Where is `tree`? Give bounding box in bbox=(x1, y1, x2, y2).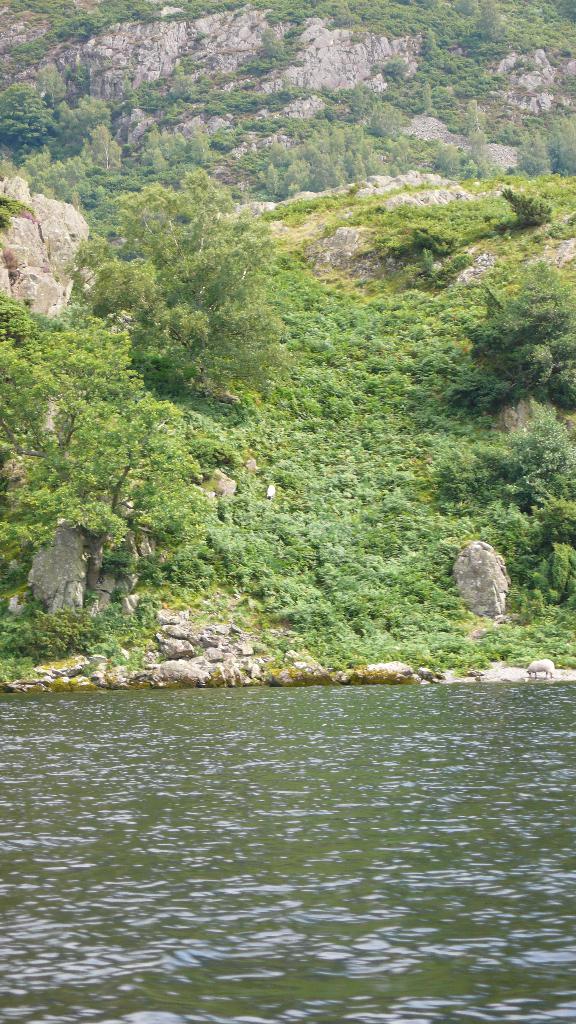
bbox=(74, 168, 293, 384).
